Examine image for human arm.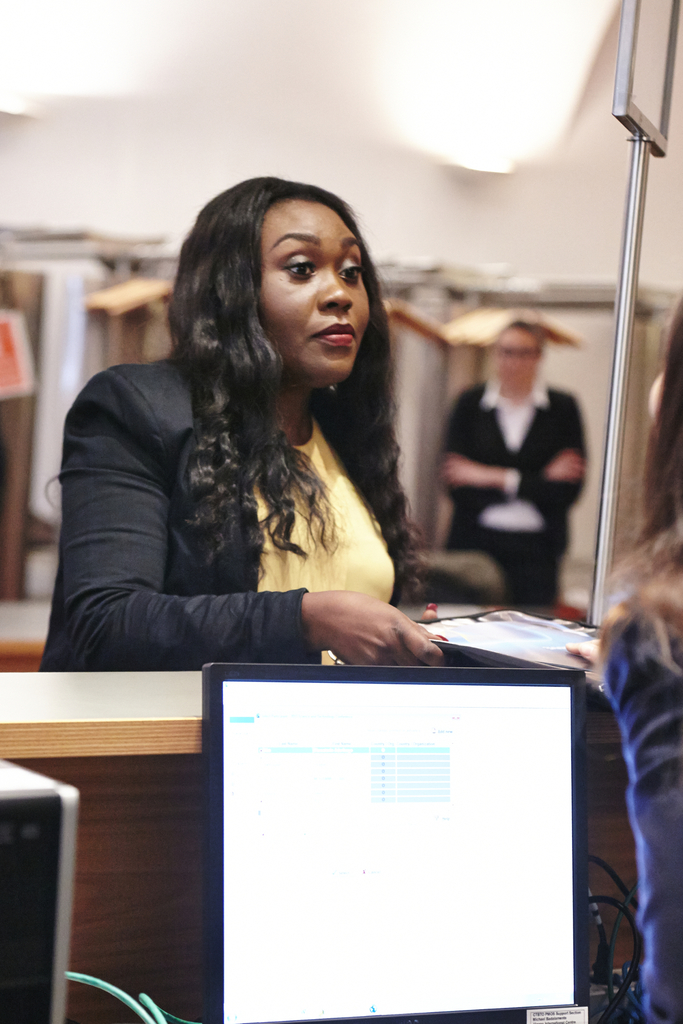
Examination result: (435, 367, 593, 507).
